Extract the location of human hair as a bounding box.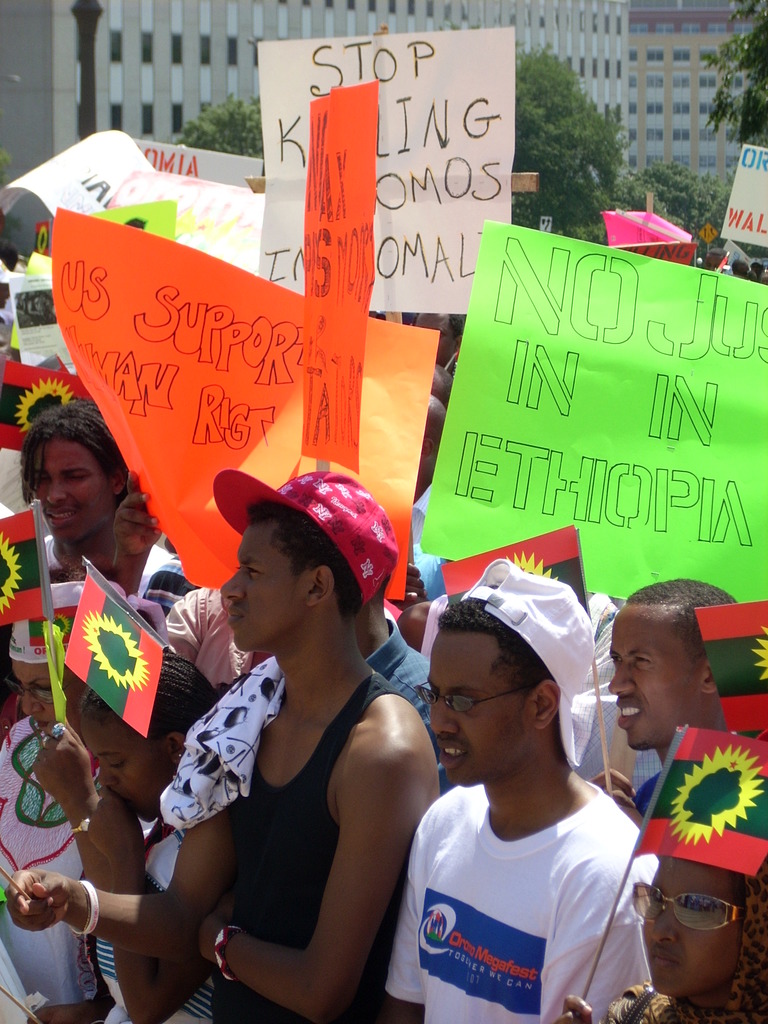
[x1=16, y1=393, x2=129, y2=514].
